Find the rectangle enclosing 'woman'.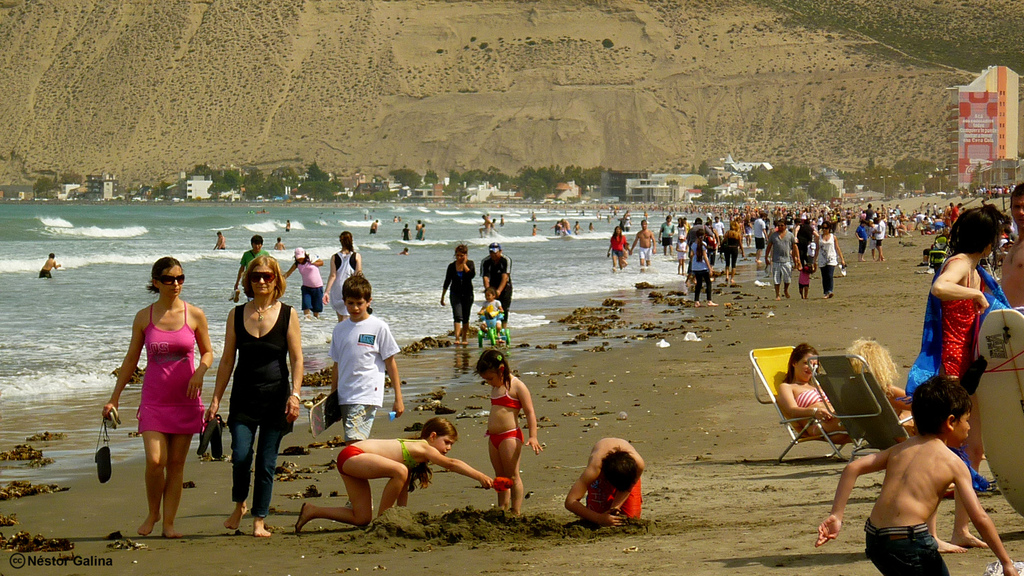
bbox=[102, 256, 213, 540].
